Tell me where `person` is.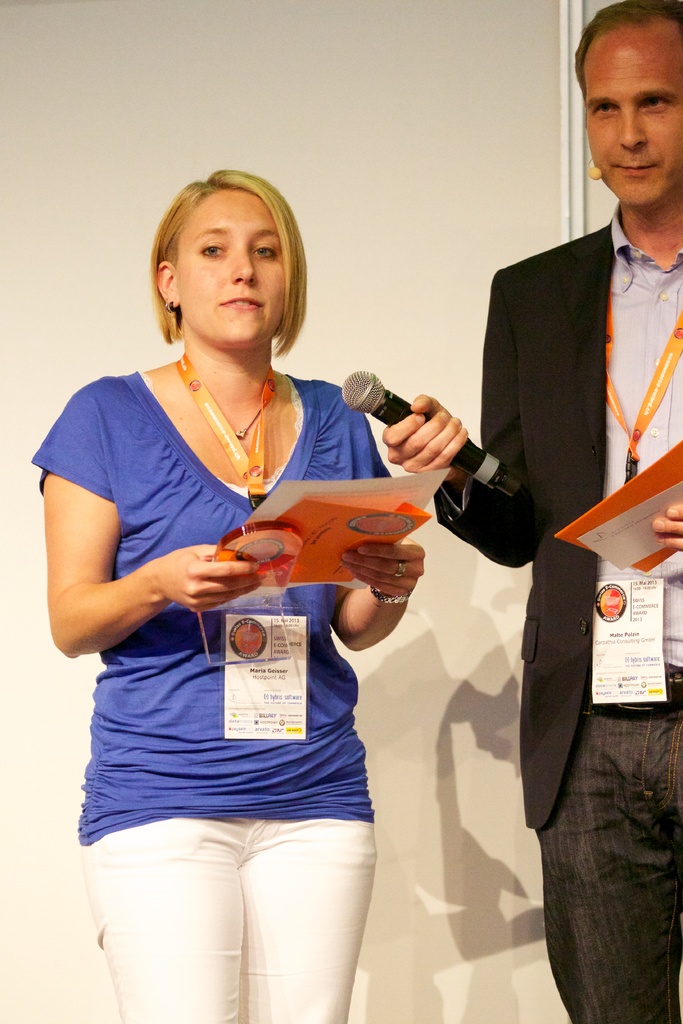
`person` is at x1=374 y1=0 x2=682 y2=1023.
